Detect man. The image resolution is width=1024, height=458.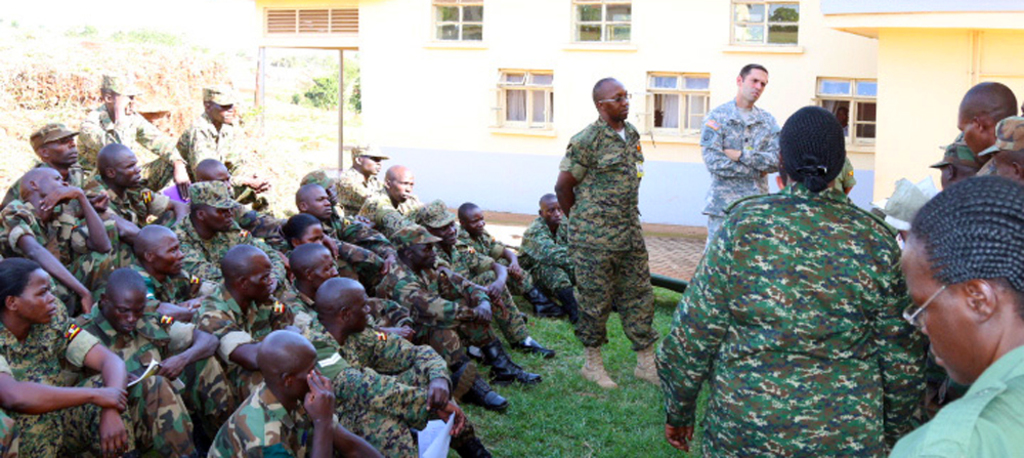
(left=357, top=164, right=441, bottom=261).
